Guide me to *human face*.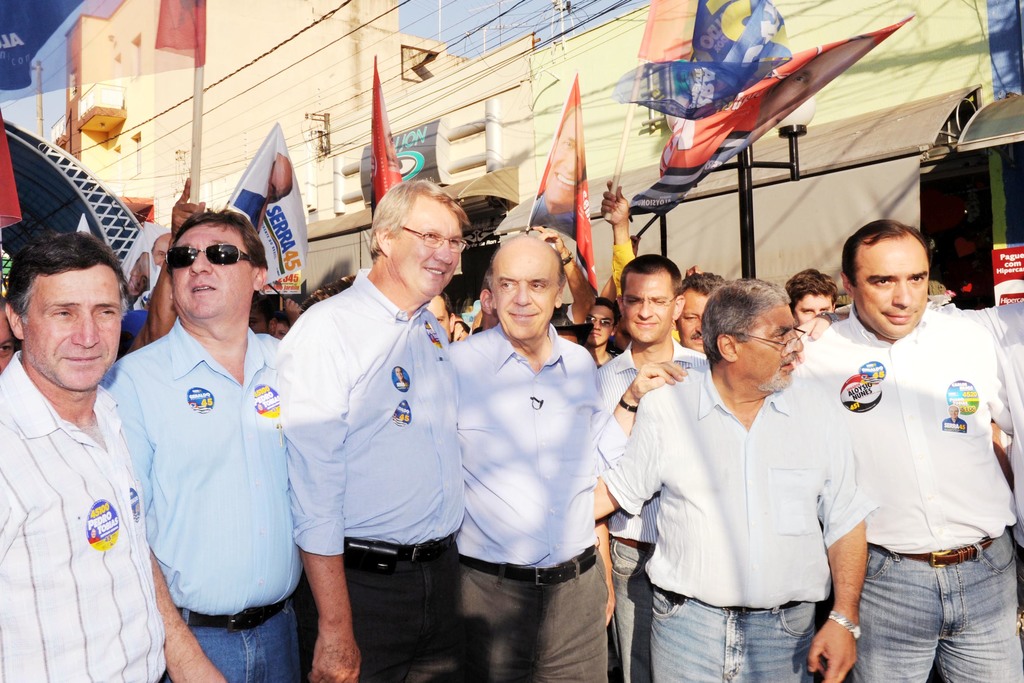
Guidance: select_region(172, 233, 253, 319).
